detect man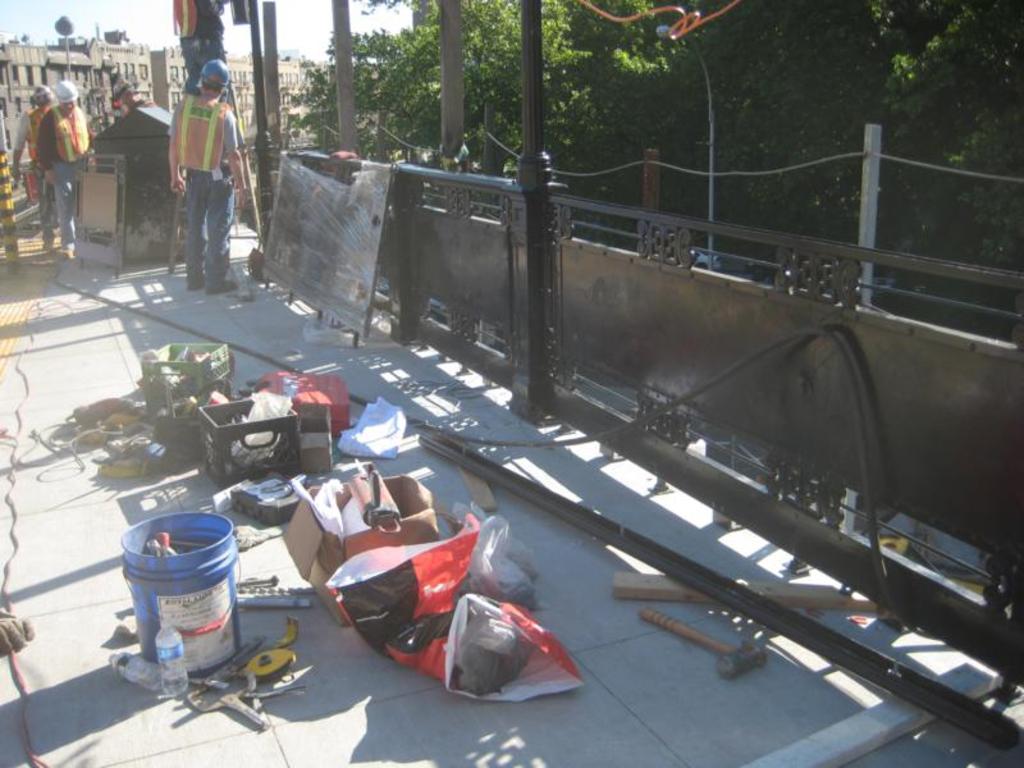
Rect(146, 65, 237, 282)
